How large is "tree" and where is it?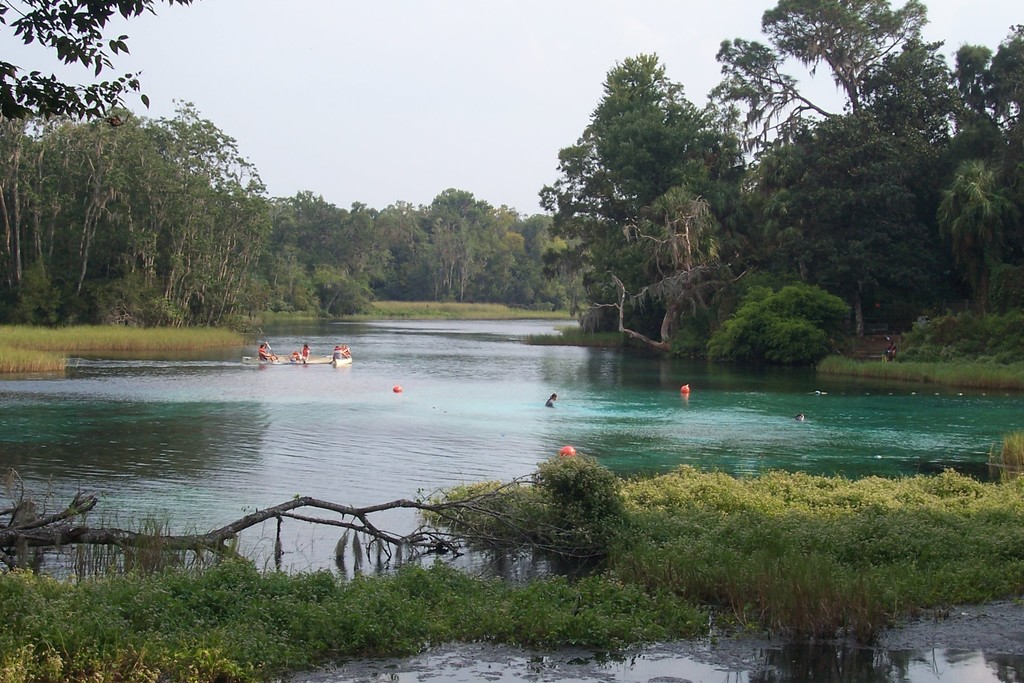
Bounding box: <region>540, 126, 630, 298</region>.
